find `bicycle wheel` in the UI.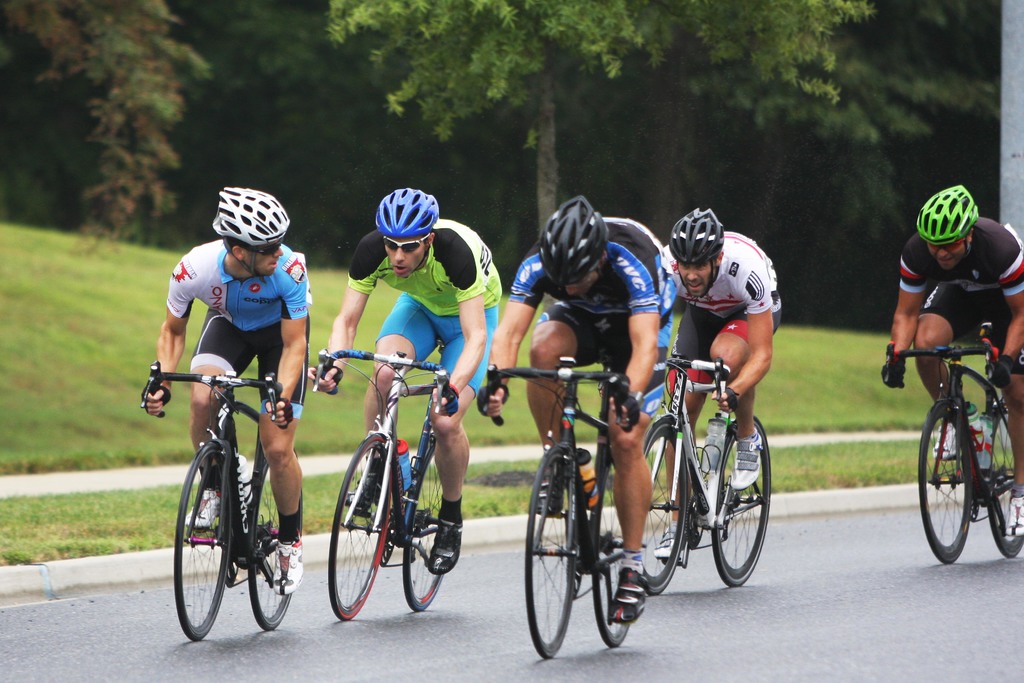
UI element at [525,445,580,657].
